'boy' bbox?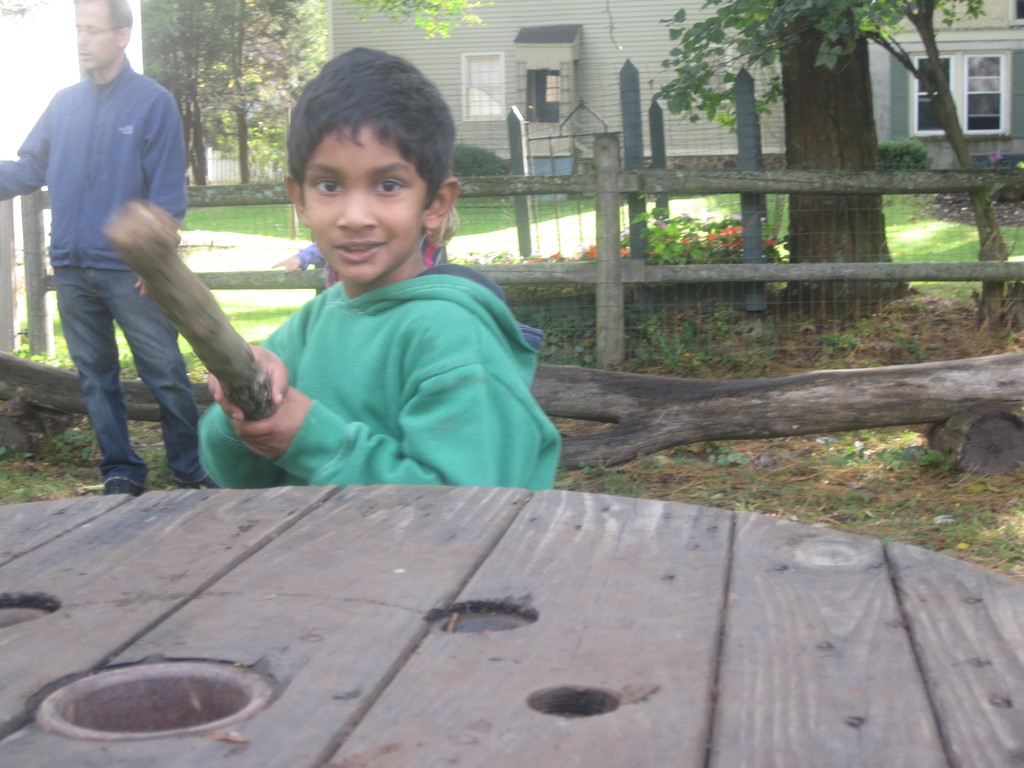
<bbox>179, 56, 531, 502</bbox>
